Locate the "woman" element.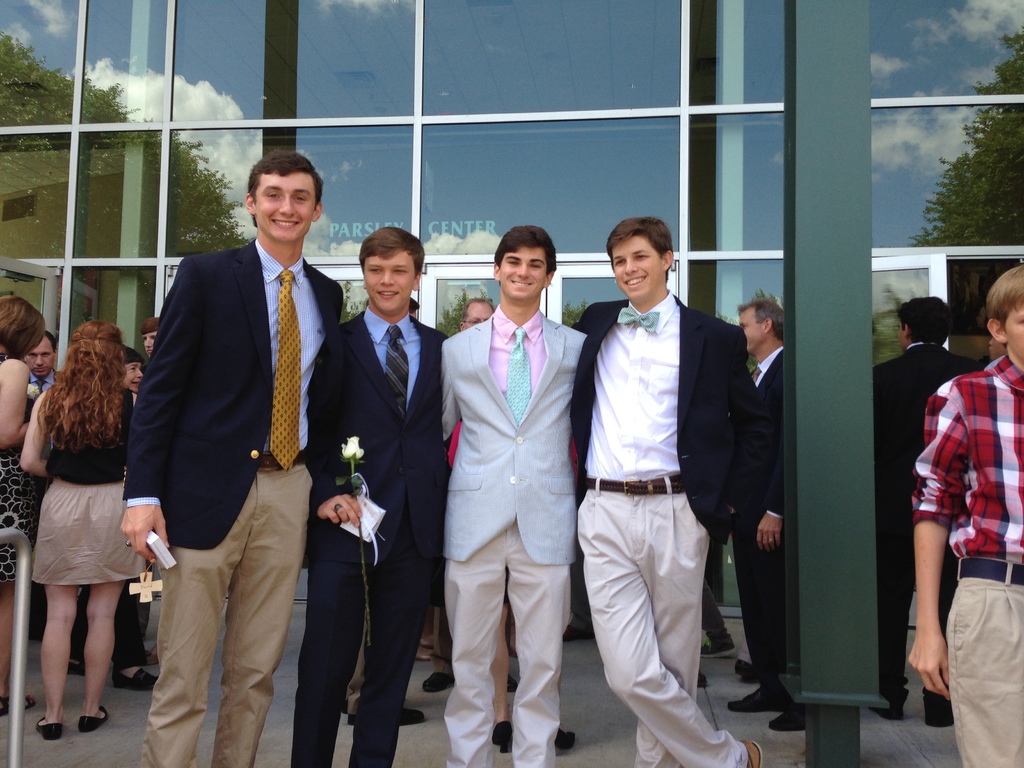
Element bbox: rect(123, 352, 145, 448).
